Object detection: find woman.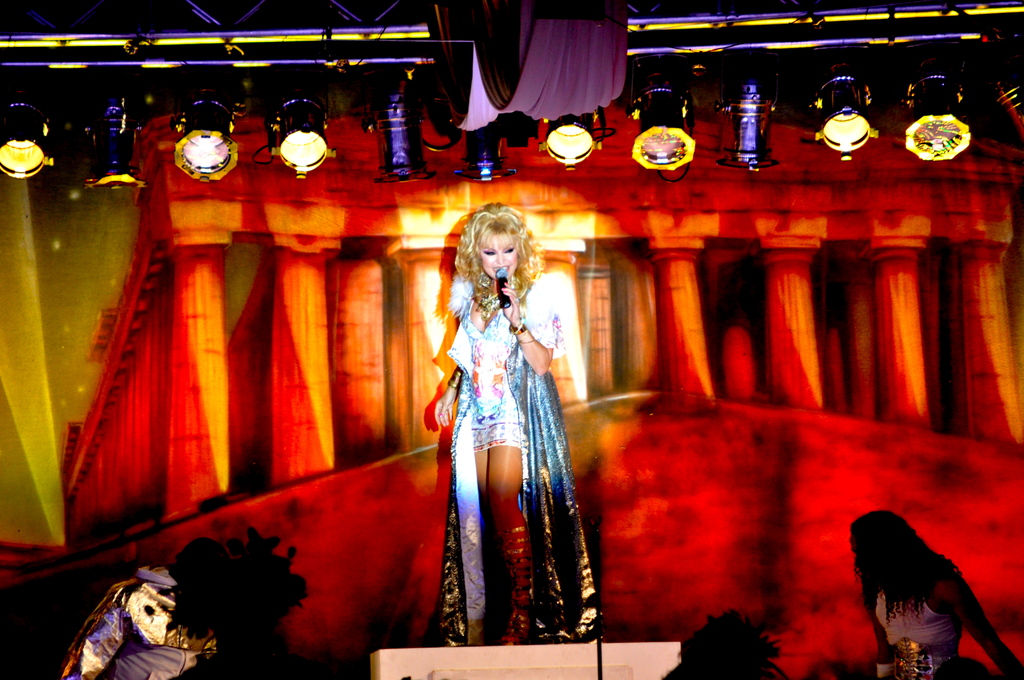
select_region(421, 192, 596, 630).
